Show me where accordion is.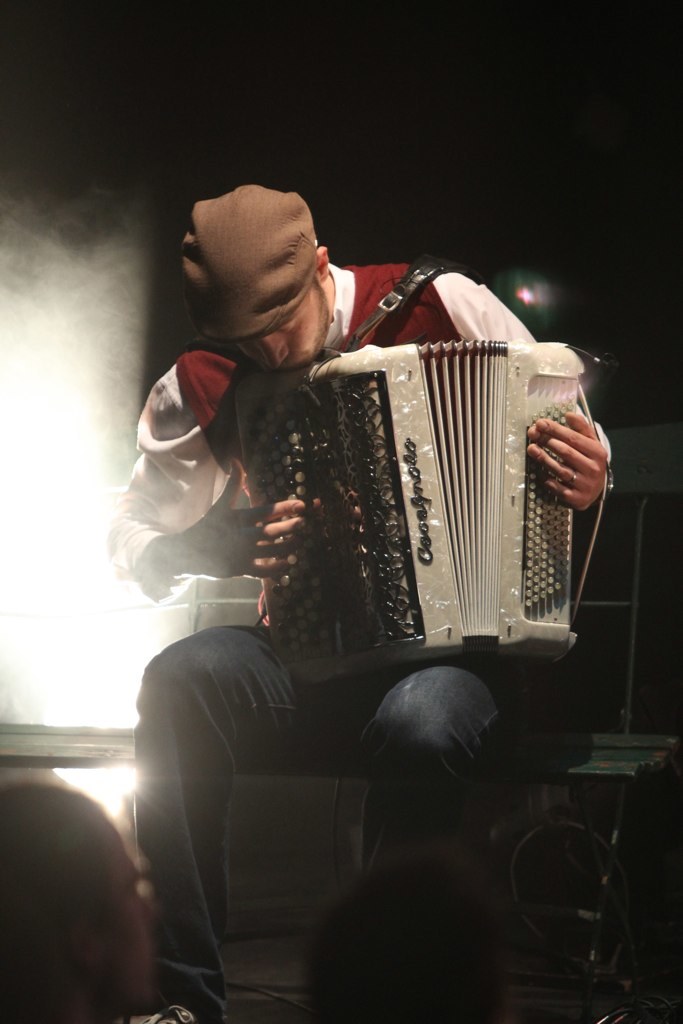
accordion is at rect(238, 257, 573, 661).
